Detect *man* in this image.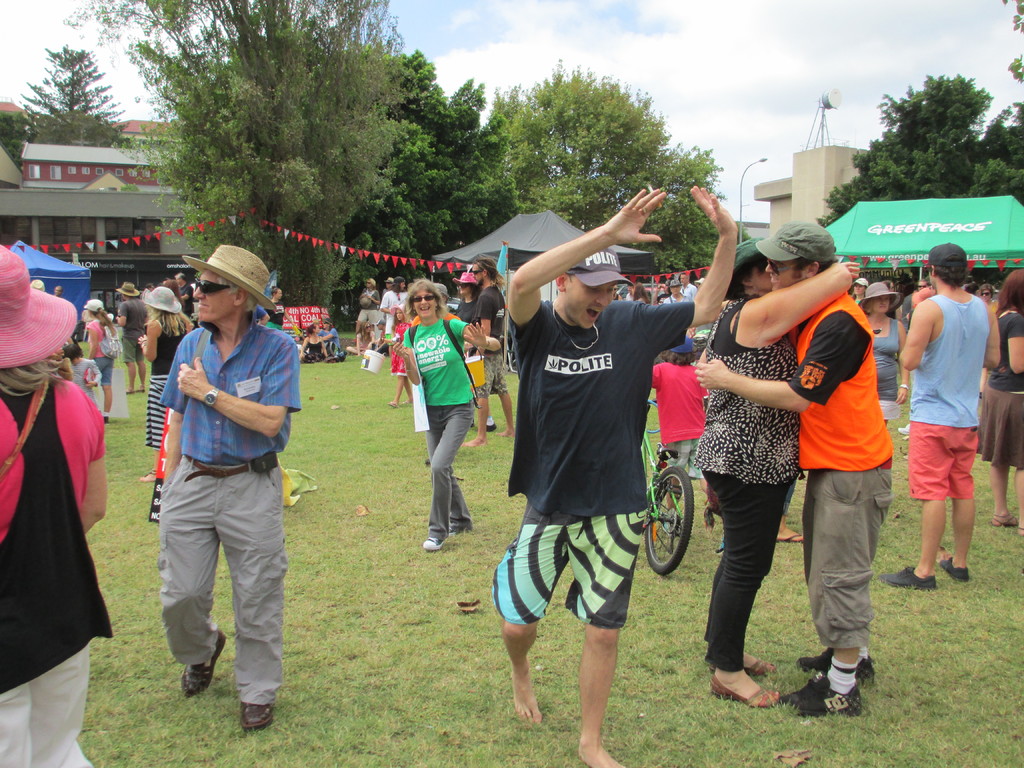
Detection: x1=381, y1=276, x2=394, y2=301.
